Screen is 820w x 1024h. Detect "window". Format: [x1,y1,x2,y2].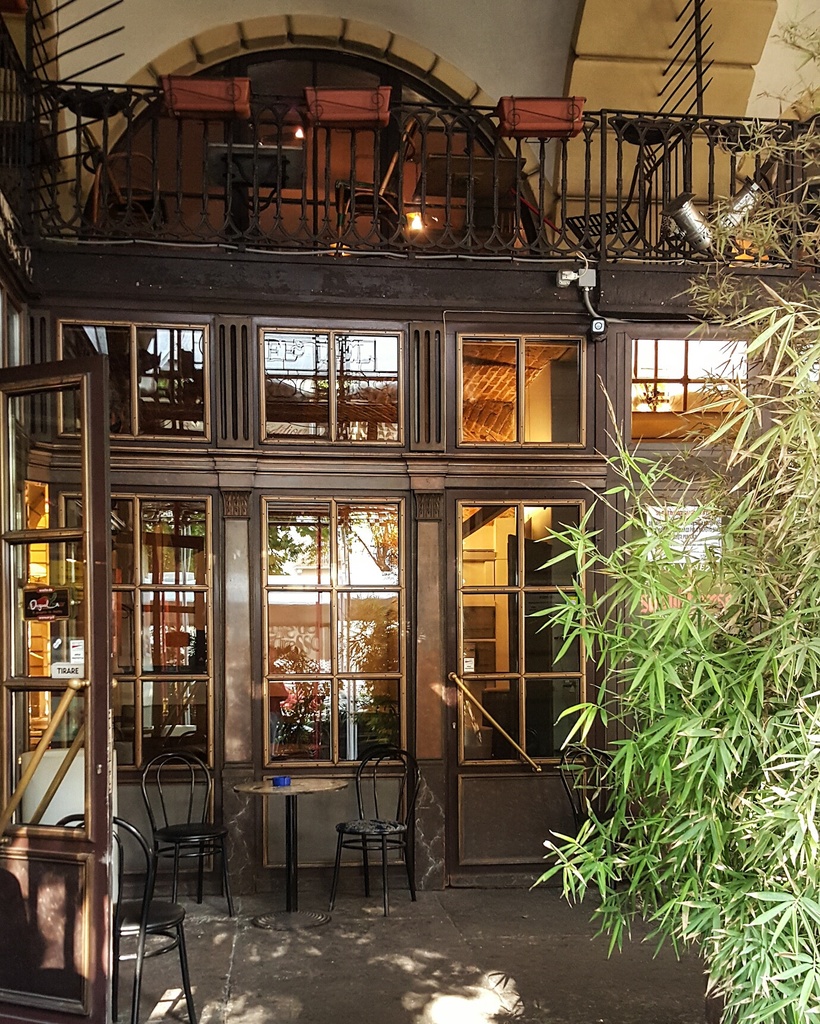
[623,326,758,456].
